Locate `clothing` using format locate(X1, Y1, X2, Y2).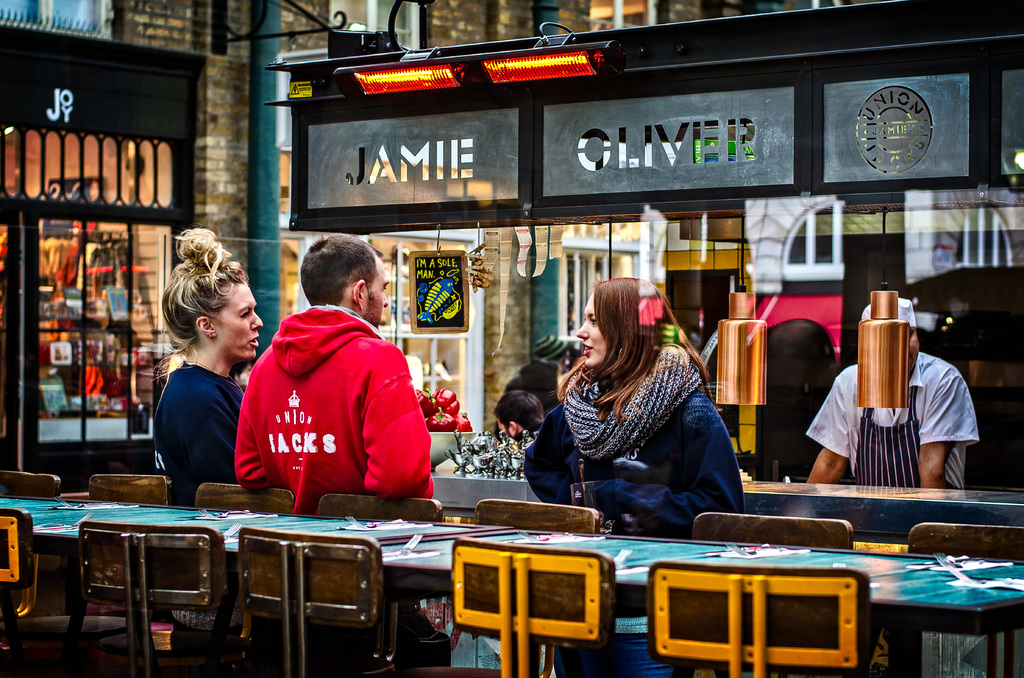
locate(140, 327, 244, 509).
